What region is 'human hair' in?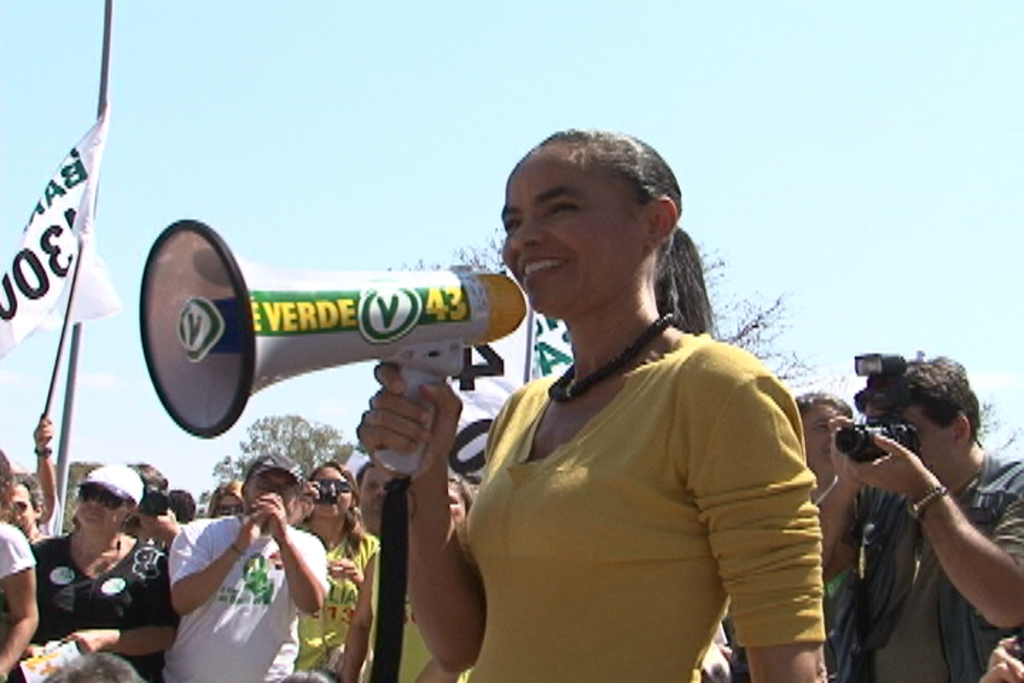
[131,460,165,497].
